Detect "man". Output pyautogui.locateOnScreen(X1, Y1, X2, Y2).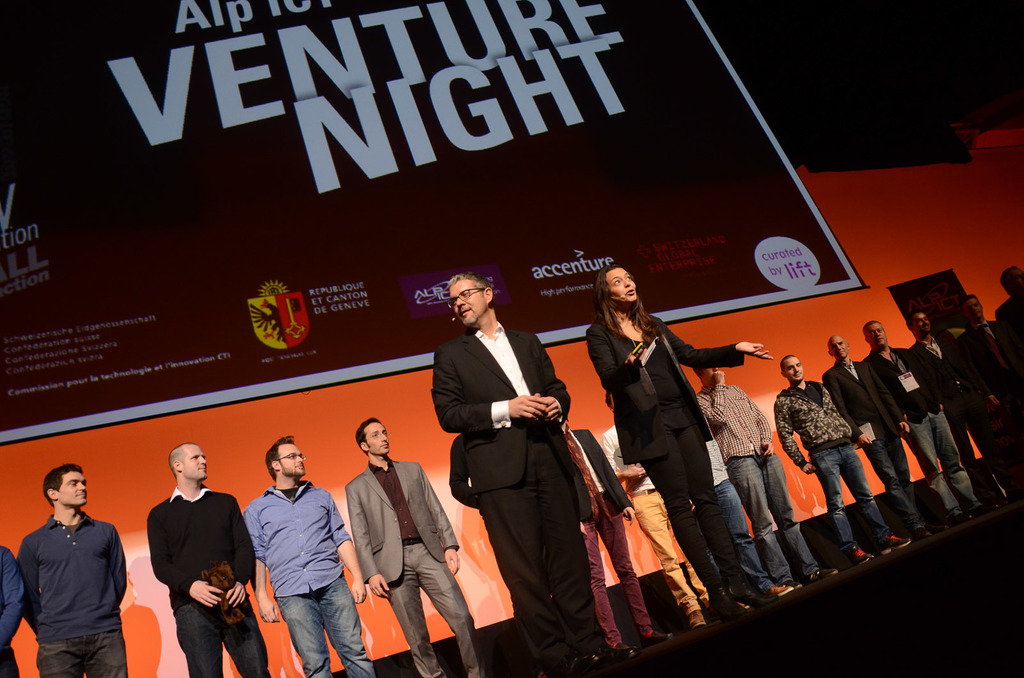
pyautogui.locateOnScreen(244, 434, 365, 677).
